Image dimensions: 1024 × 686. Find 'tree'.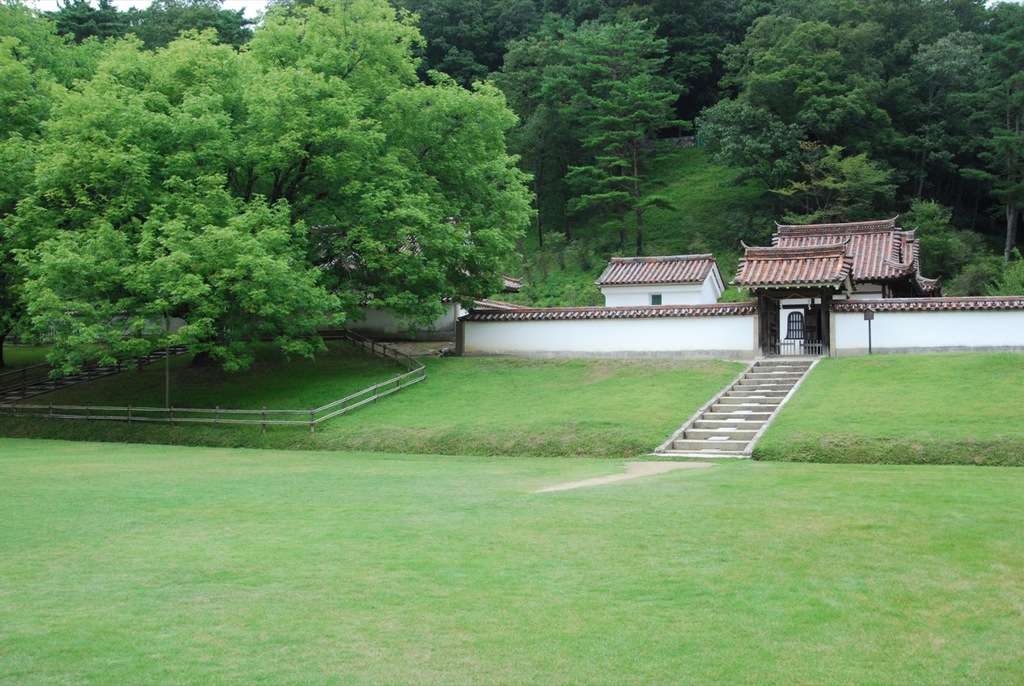
l=2, t=0, r=542, b=380.
